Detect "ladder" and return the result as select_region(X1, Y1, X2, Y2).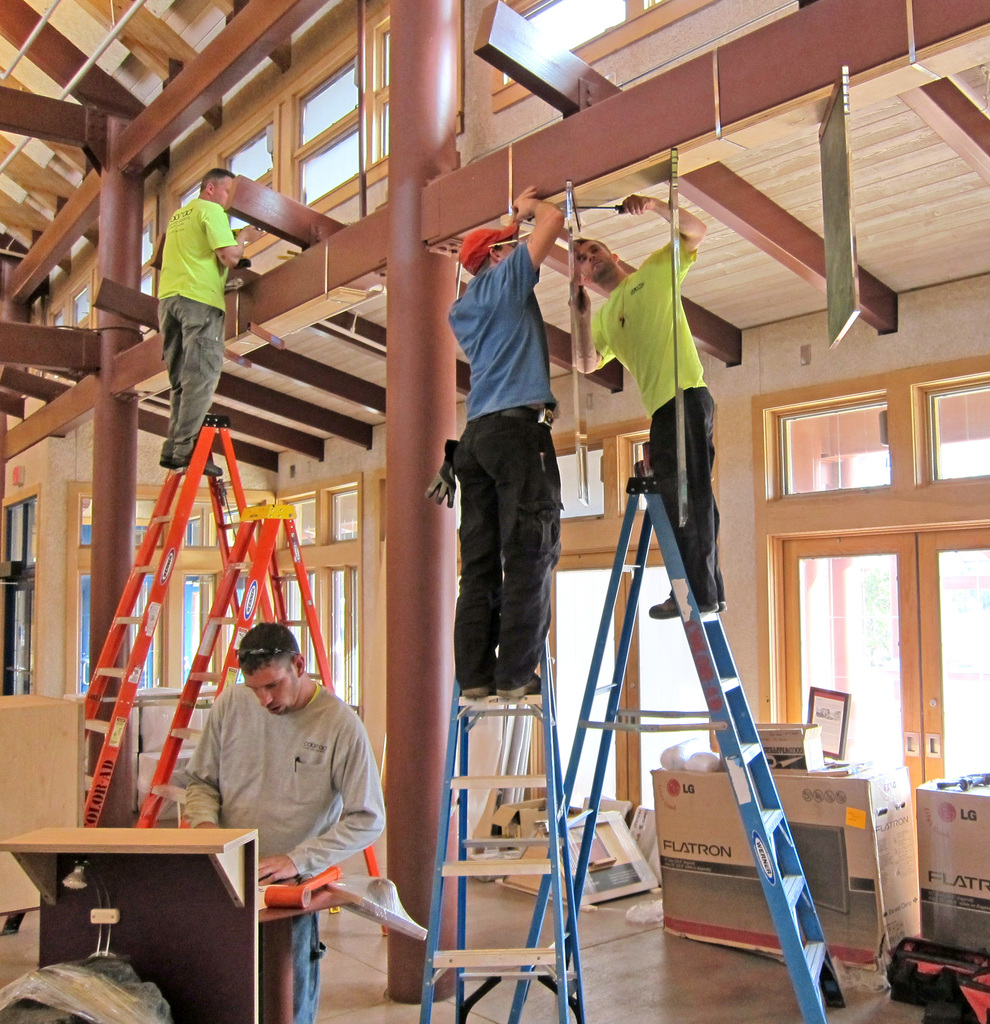
select_region(508, 457, 844, 1023).
